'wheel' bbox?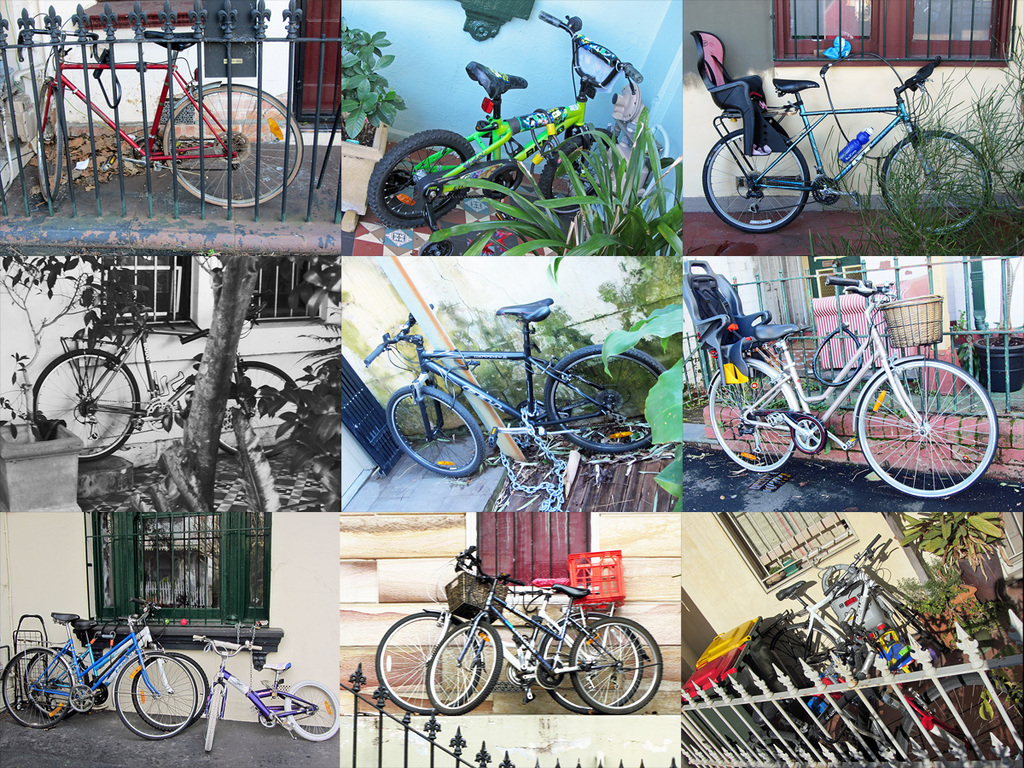
l=160, t=79, r=312, b=212
